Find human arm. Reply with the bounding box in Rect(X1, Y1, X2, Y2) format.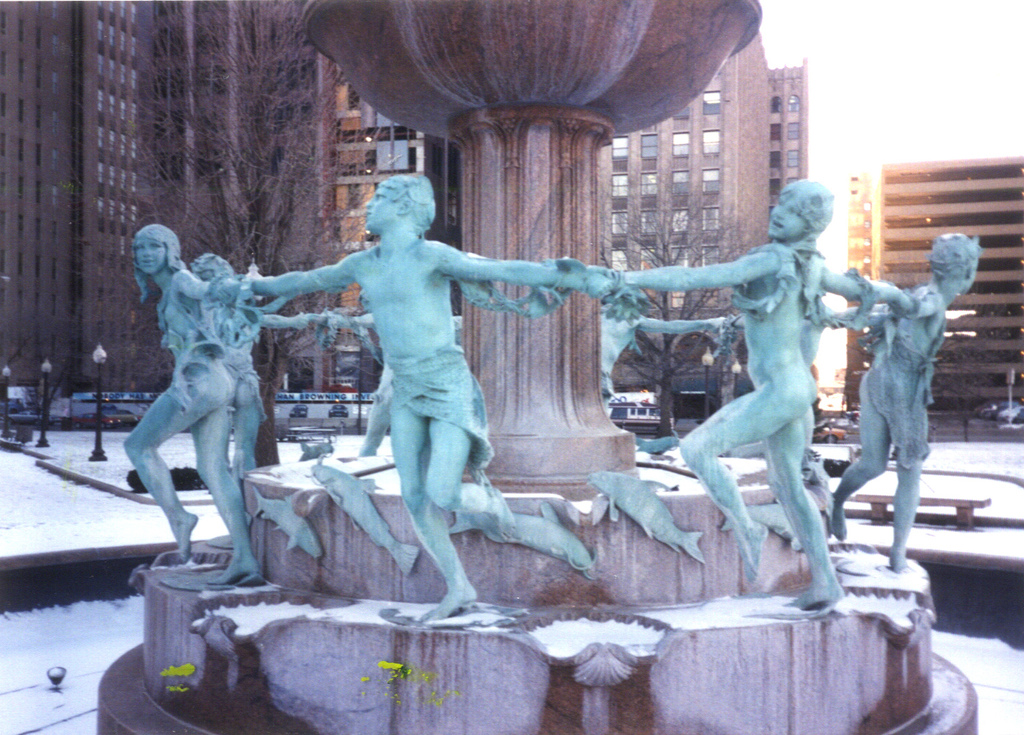
Rect(183, 270, 252, 304).
